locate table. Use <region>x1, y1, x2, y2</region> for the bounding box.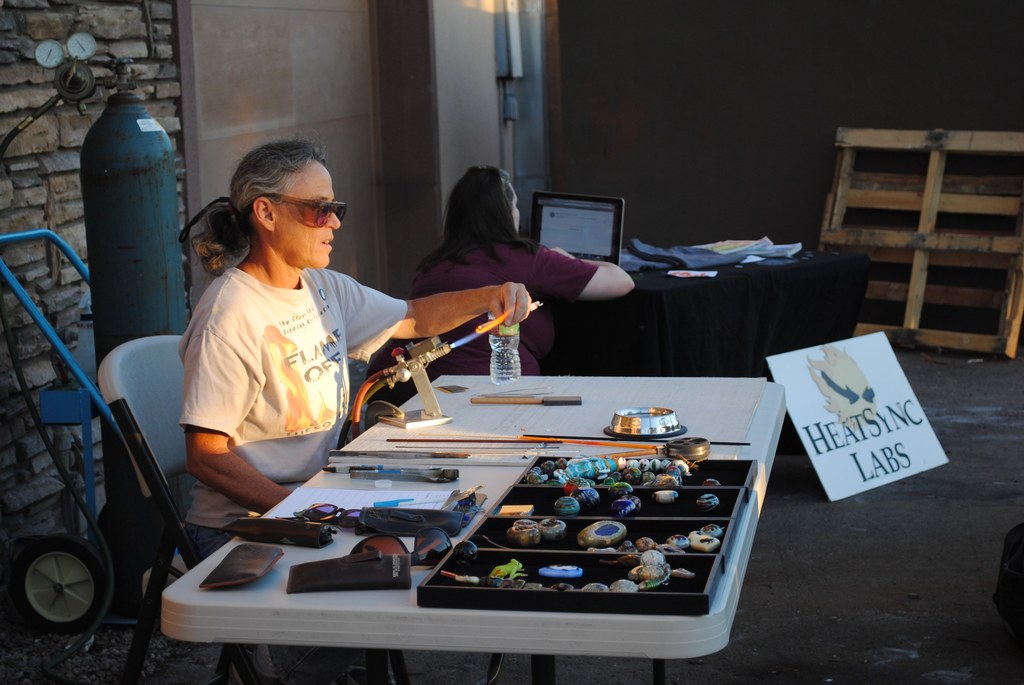
<region>92, 344, 780, 673</region>.
